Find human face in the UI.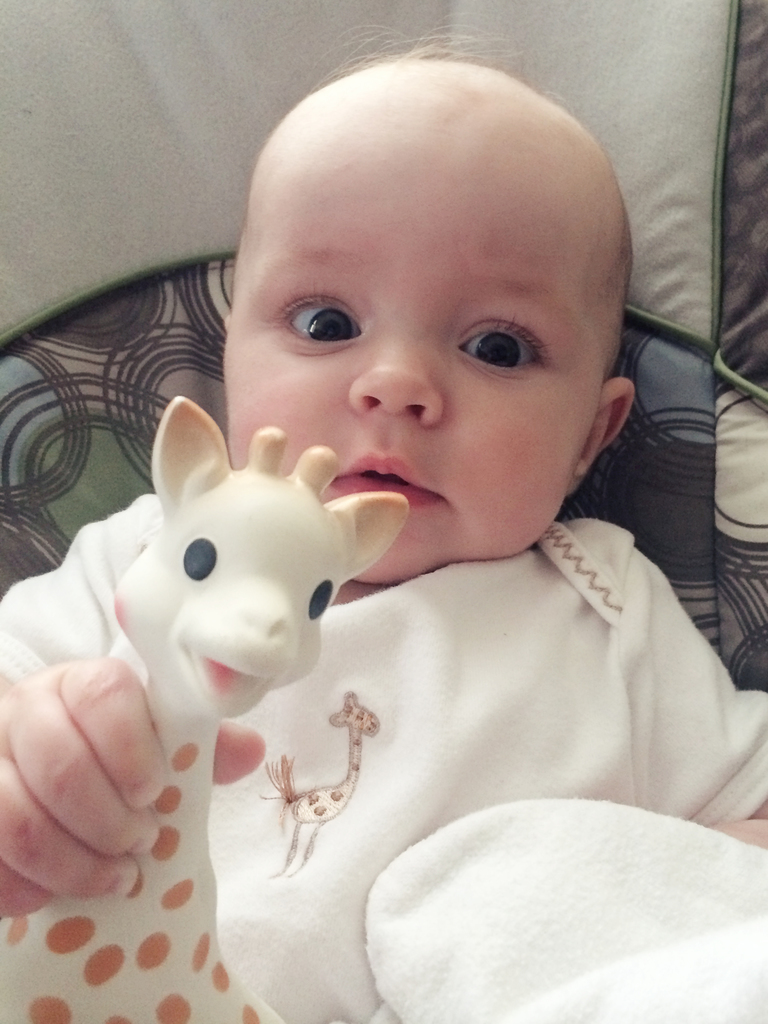
UI element at 228 76 619 580.
